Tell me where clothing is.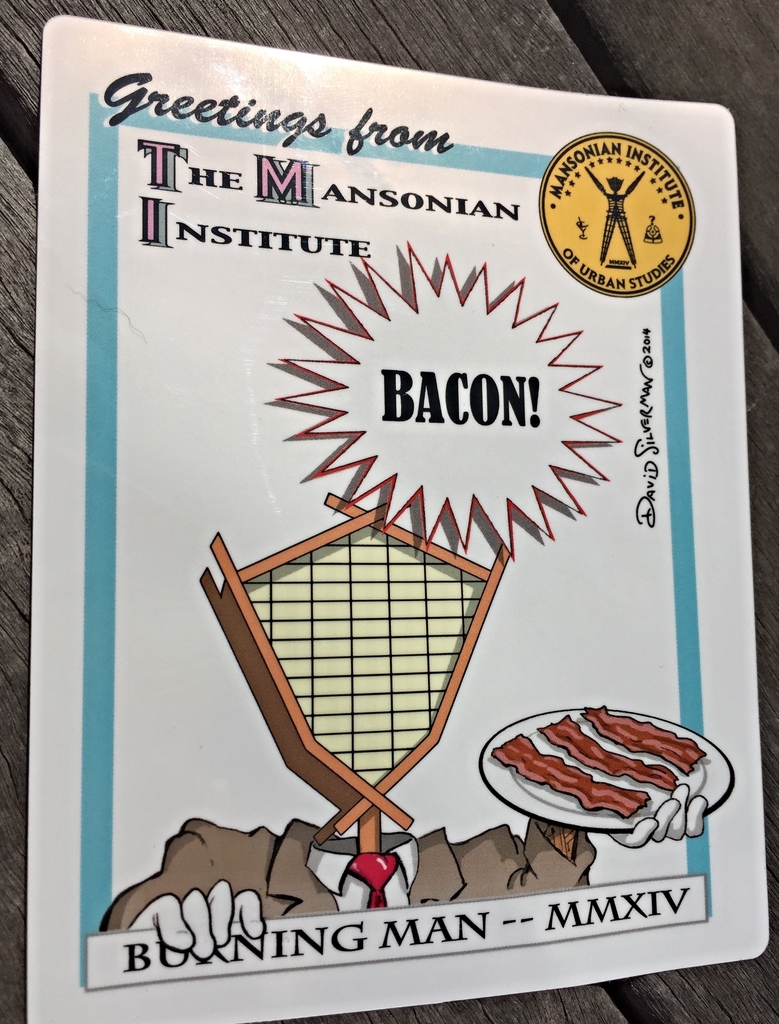
clothing is at select_region(99, 817, 601, 940).
